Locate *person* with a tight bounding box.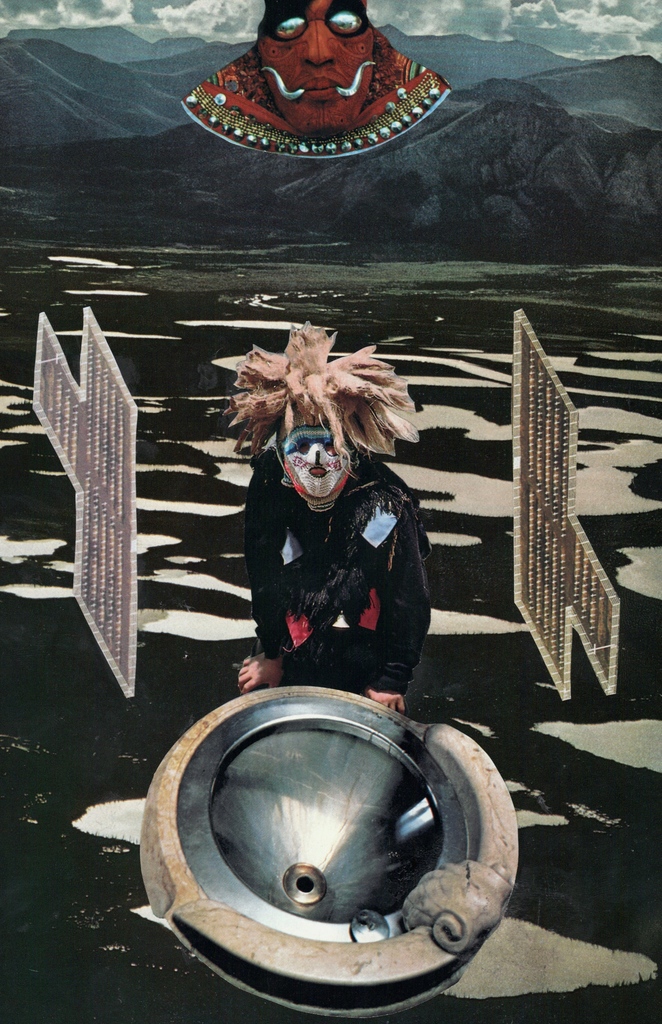
pyautogui.locateOnScreen(179, 0, 453, 151).
